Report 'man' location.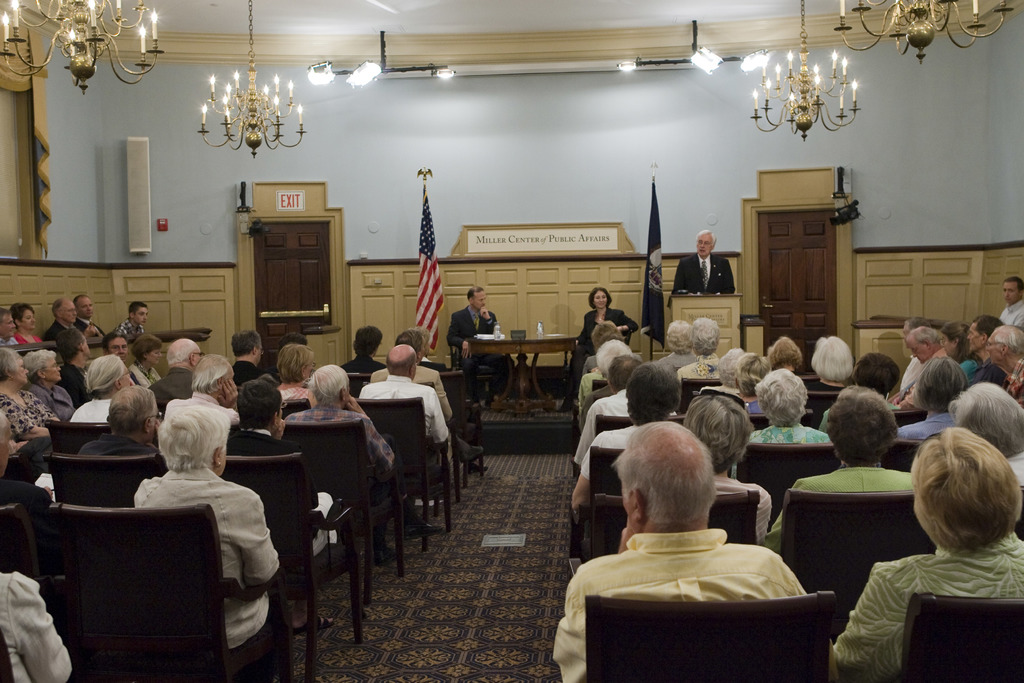
Report: 228/322/269/389.
